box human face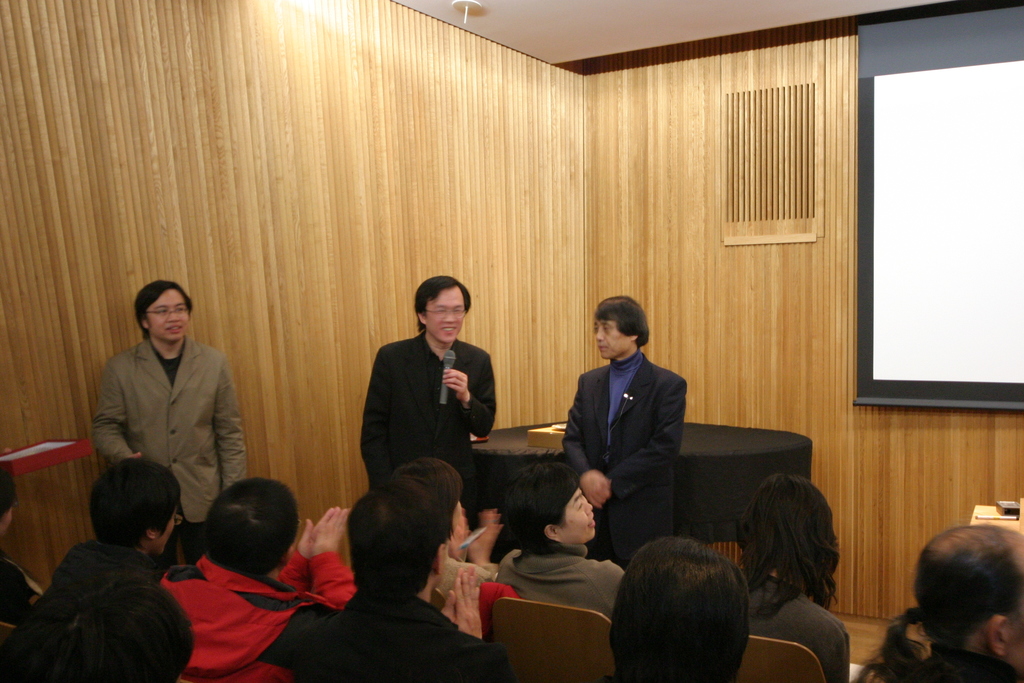
<bbox>145, 286, 191, 341</bbox>
